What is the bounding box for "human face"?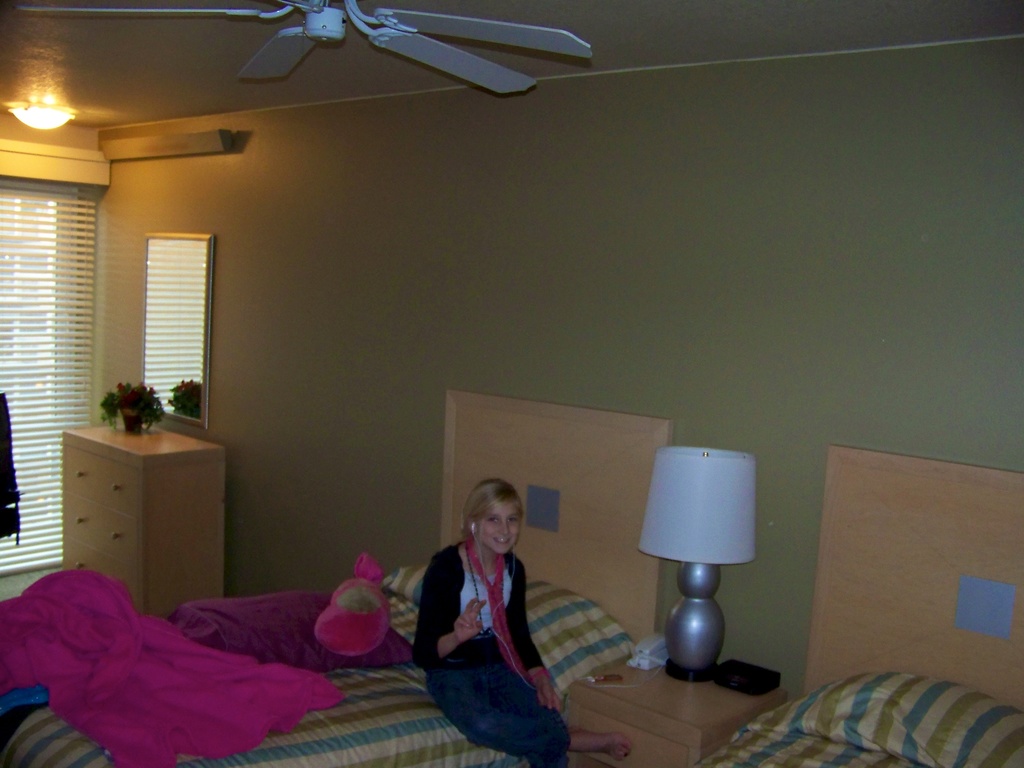
[479,503,520,548].
